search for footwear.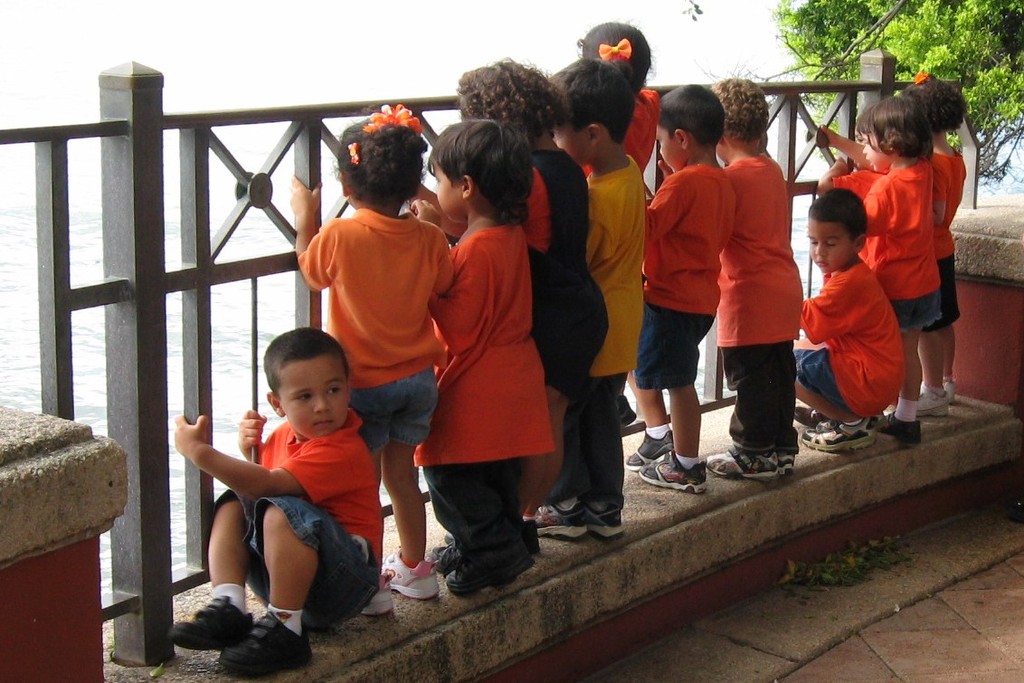
Found at x1=942, y1=377, x2=953, y2=403.
